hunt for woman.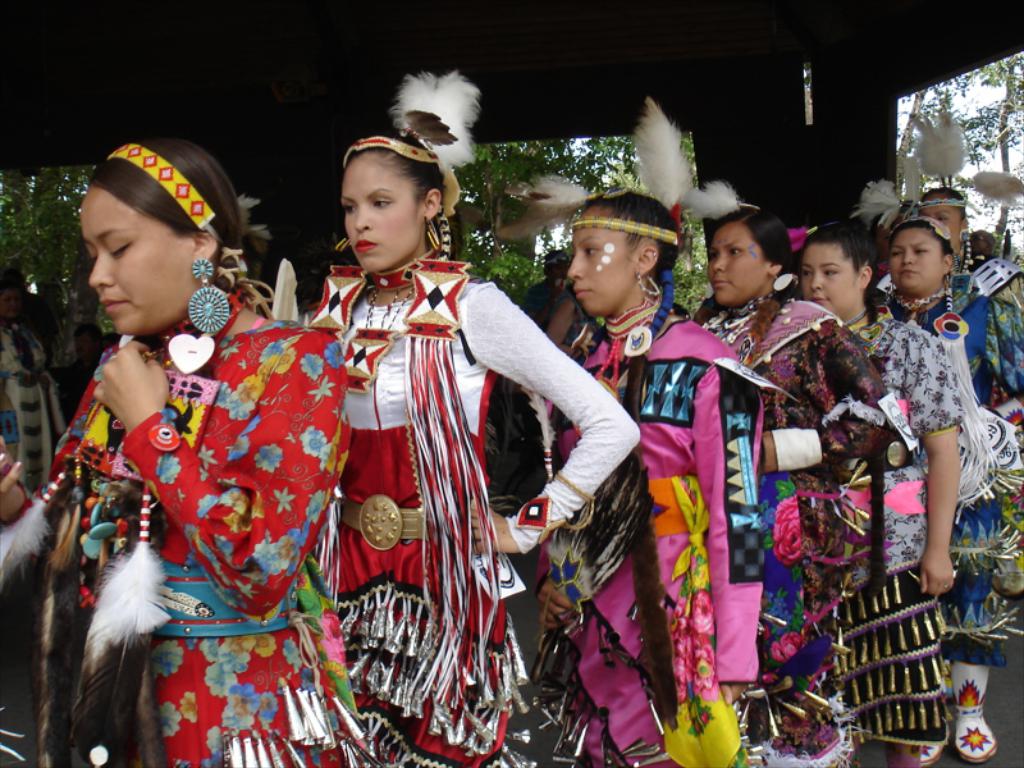
Hunted down at [left=881, top=220, right=1023, bottom=763].
